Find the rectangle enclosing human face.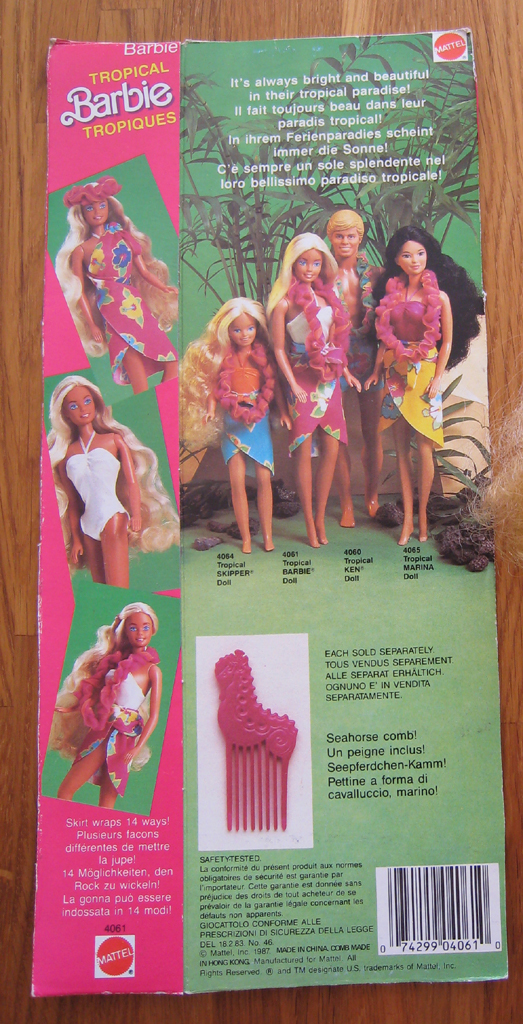
{"left": 125, "top": 610, "right": 155, "bottom": 649}.
